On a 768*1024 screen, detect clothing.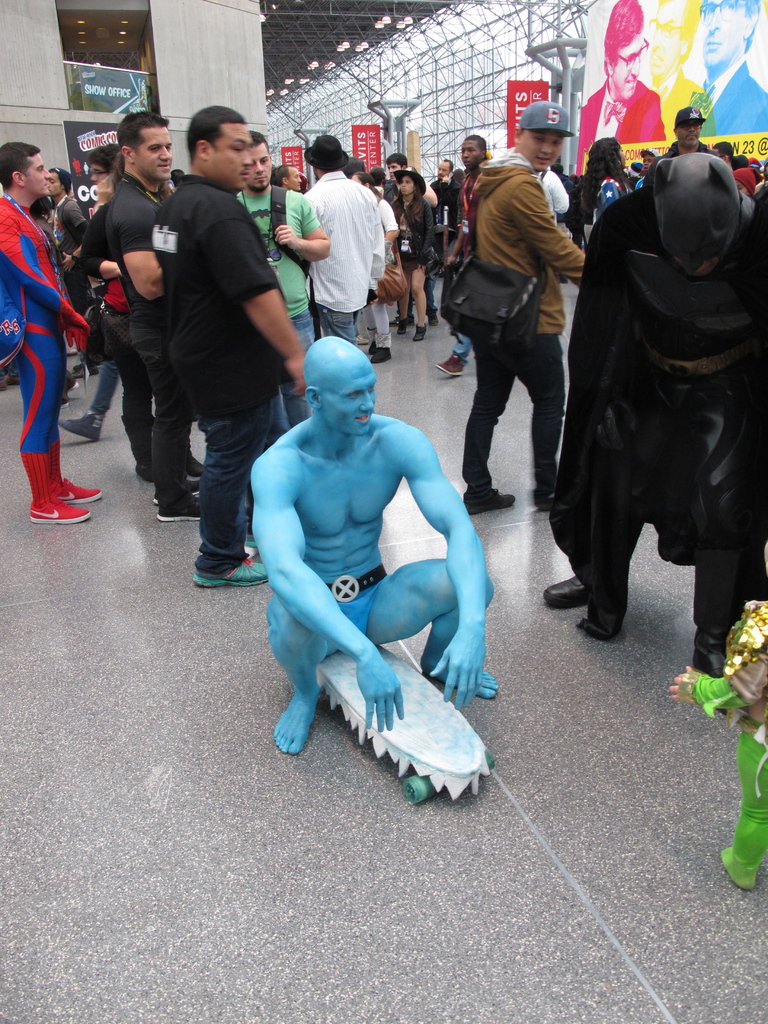
<box>595,180,625,210</box>.
